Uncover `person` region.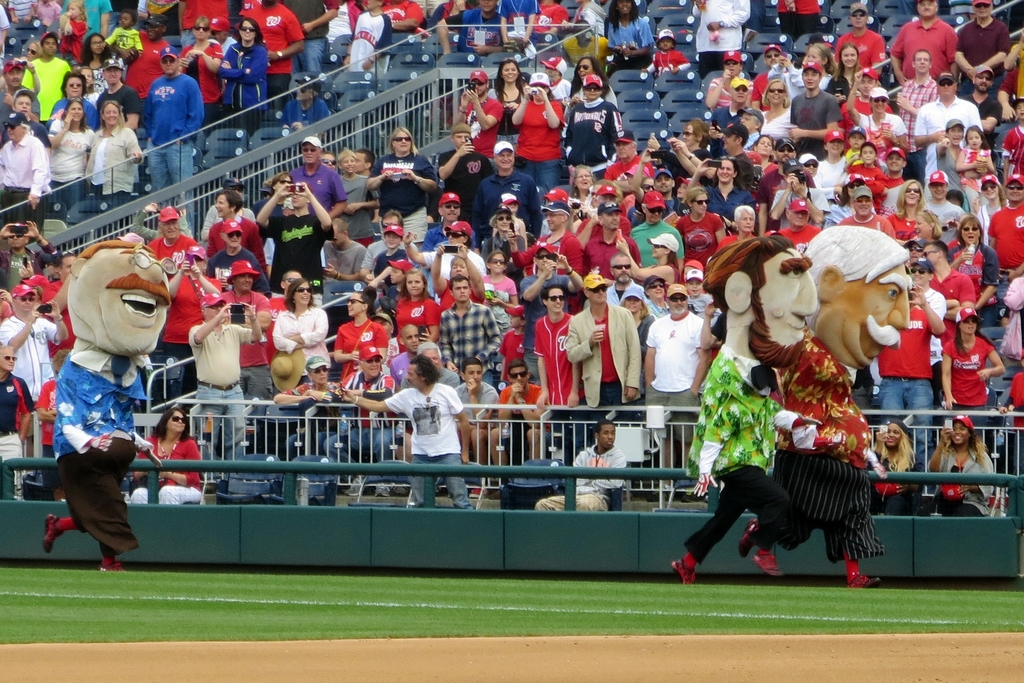
Uncovered: box(0, 343, 27, 503).
